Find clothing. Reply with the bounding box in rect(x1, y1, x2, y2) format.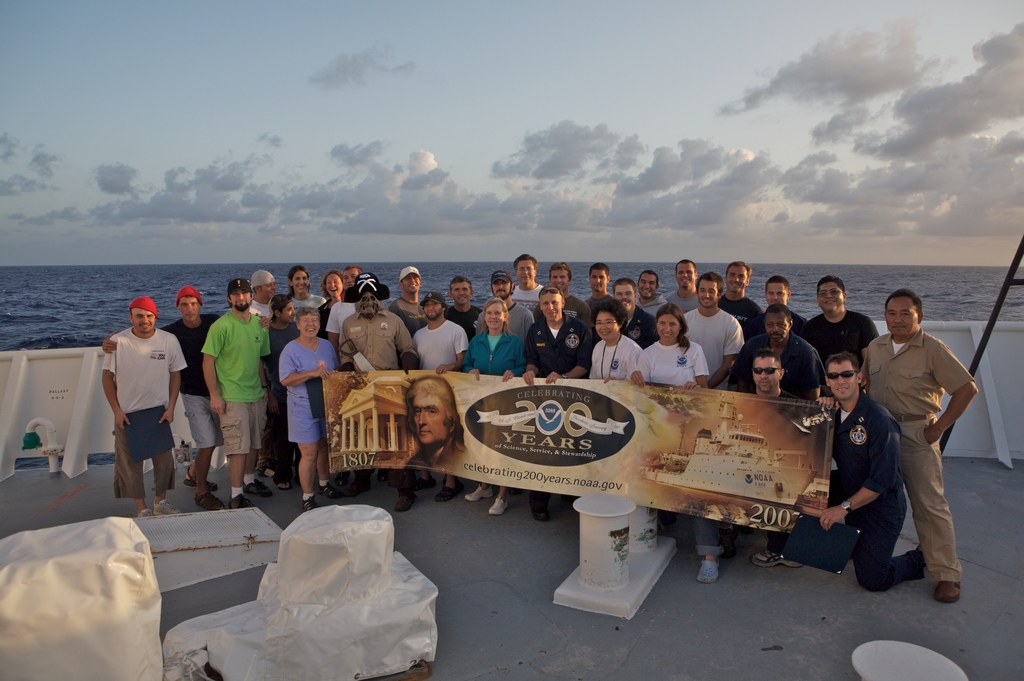
rect(640, 290, 666, 322).
